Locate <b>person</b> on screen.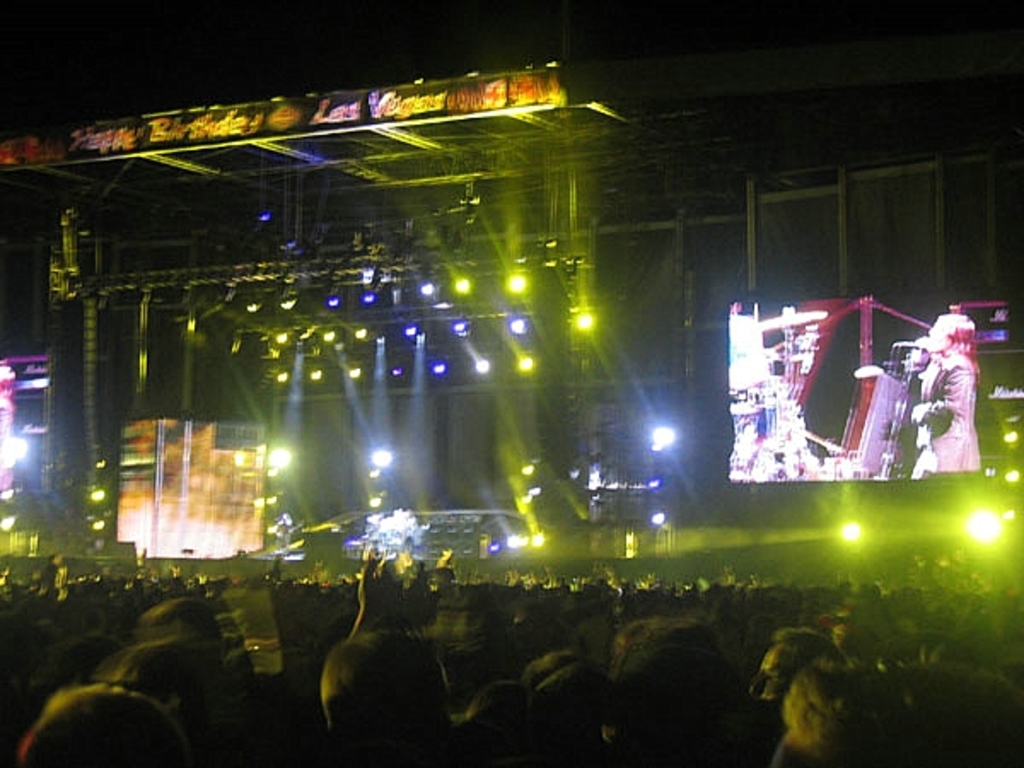
On screen at [273,515,292,553].
